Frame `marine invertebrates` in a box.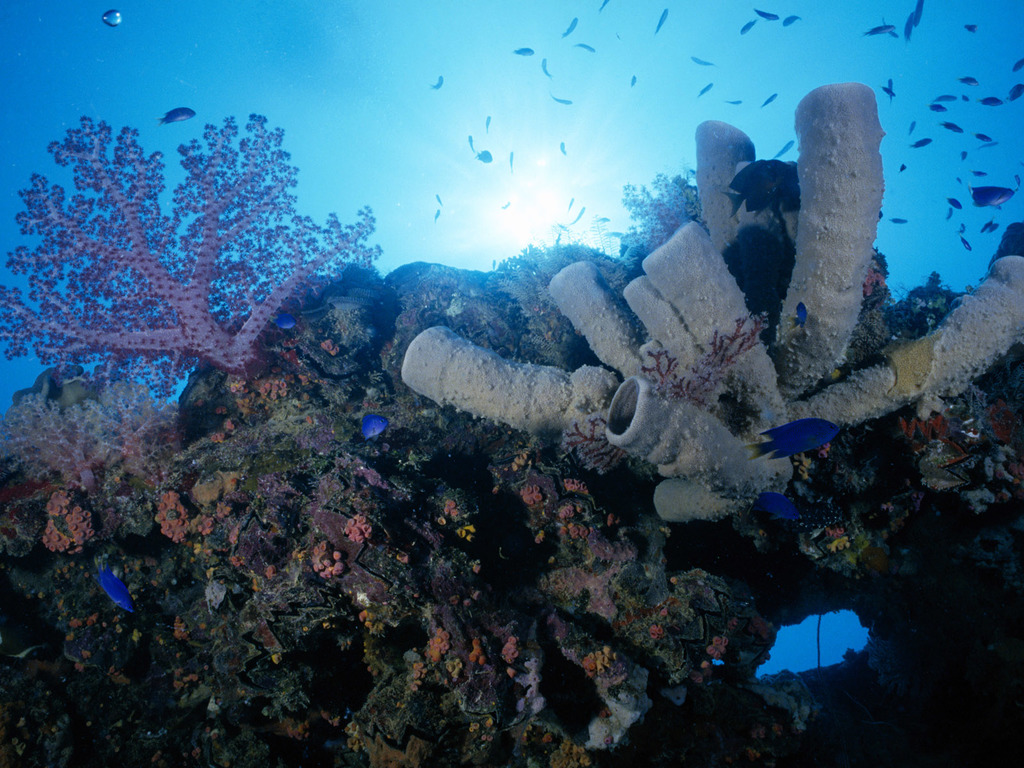
x1=154, y1=483, x2=202, y2=550.
